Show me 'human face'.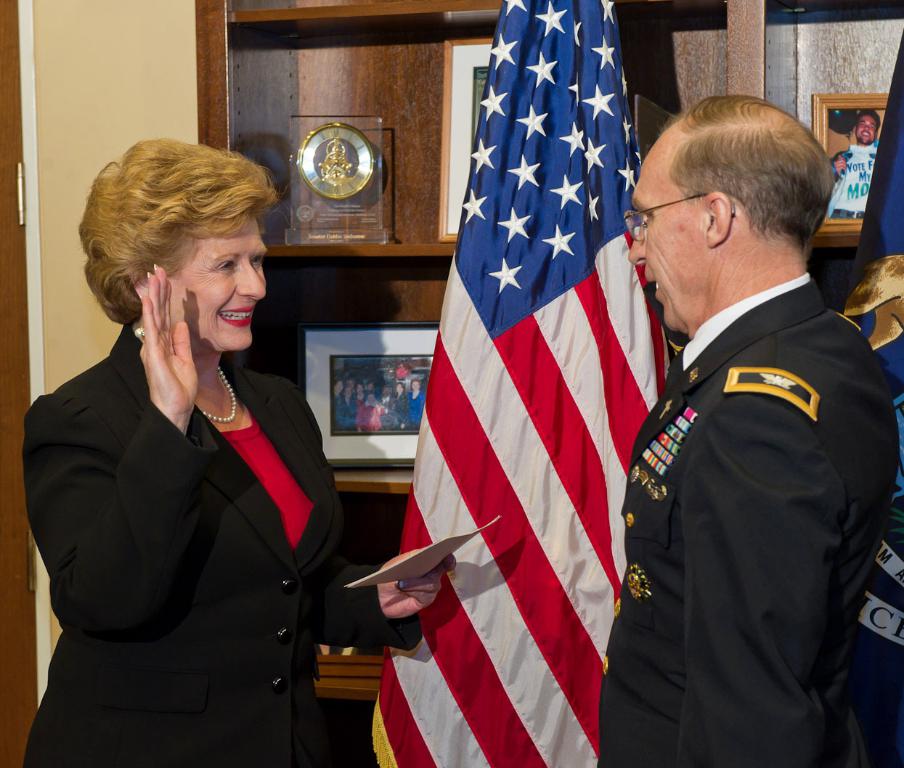
'human face' is here: locate(170, 218, 268, 351).
